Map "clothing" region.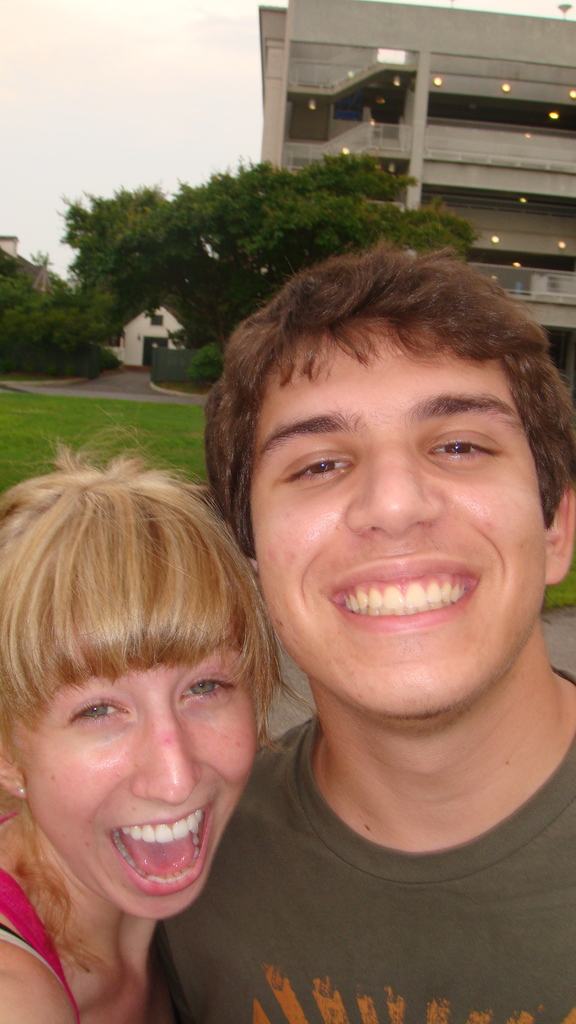
Mapped to left=0, top=795, right=81, bottom=1022.
